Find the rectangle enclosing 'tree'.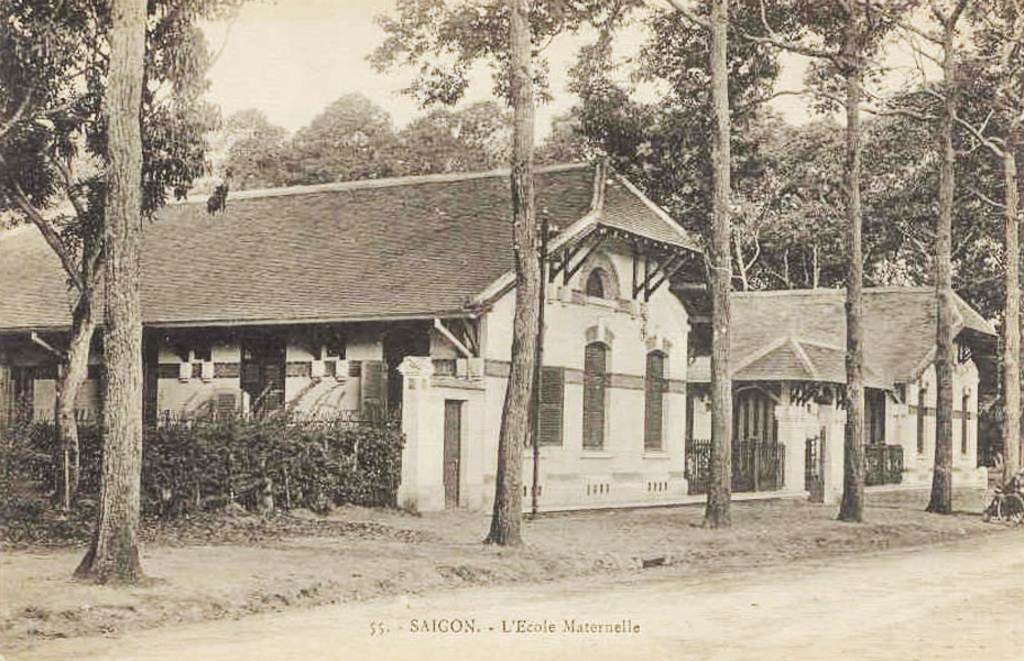
<bbox>683, 0, 948, 535</bbox>.
